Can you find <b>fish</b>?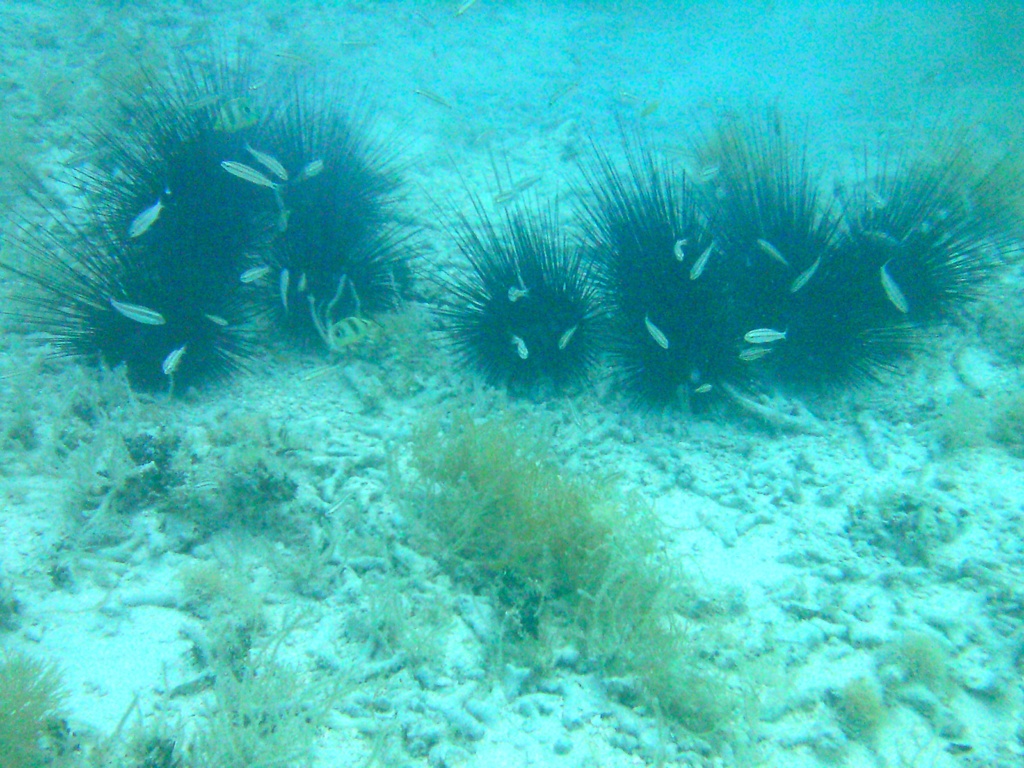
Yes, bounding box: 513,336,526,360.
